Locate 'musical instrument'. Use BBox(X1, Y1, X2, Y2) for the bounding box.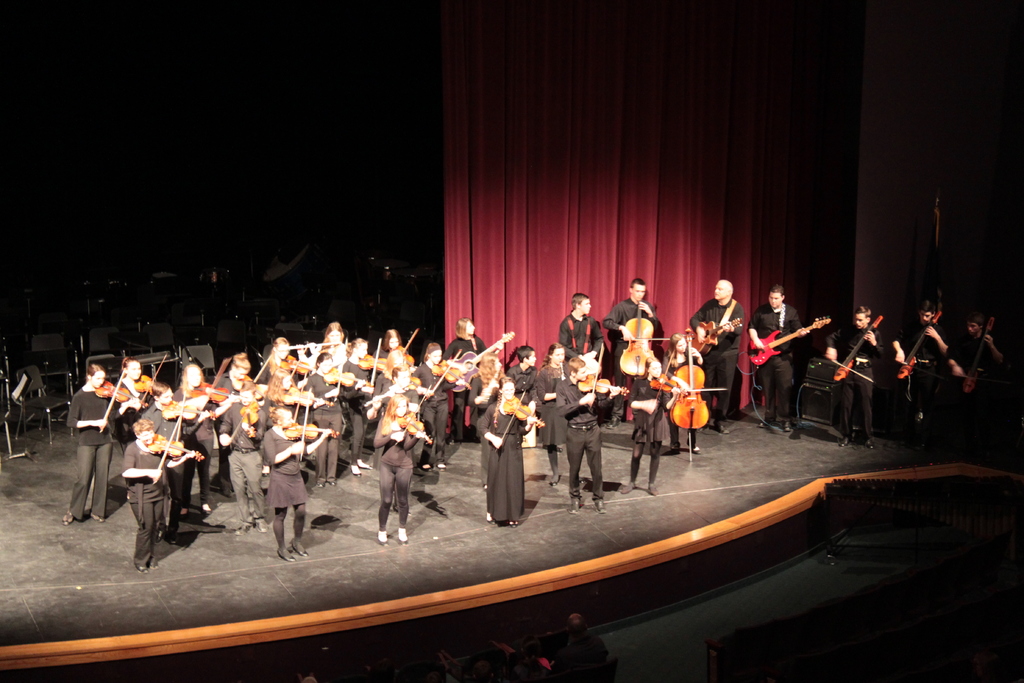
BBox(232, 393, 260, 439).
